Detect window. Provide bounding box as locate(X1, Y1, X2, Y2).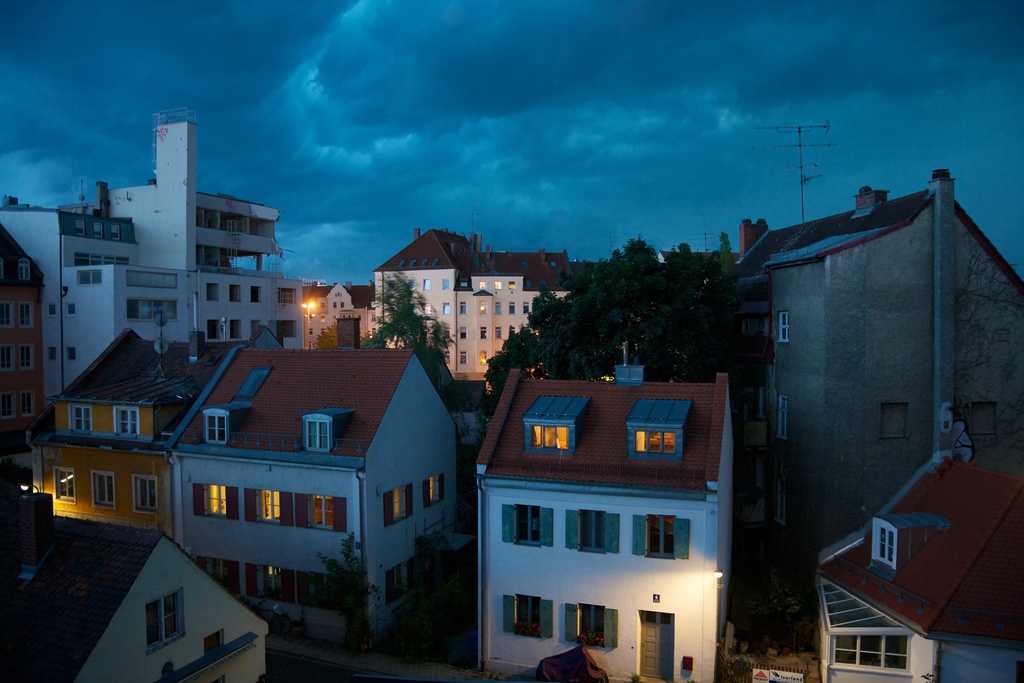
locate(522, 414, 569, 455).
